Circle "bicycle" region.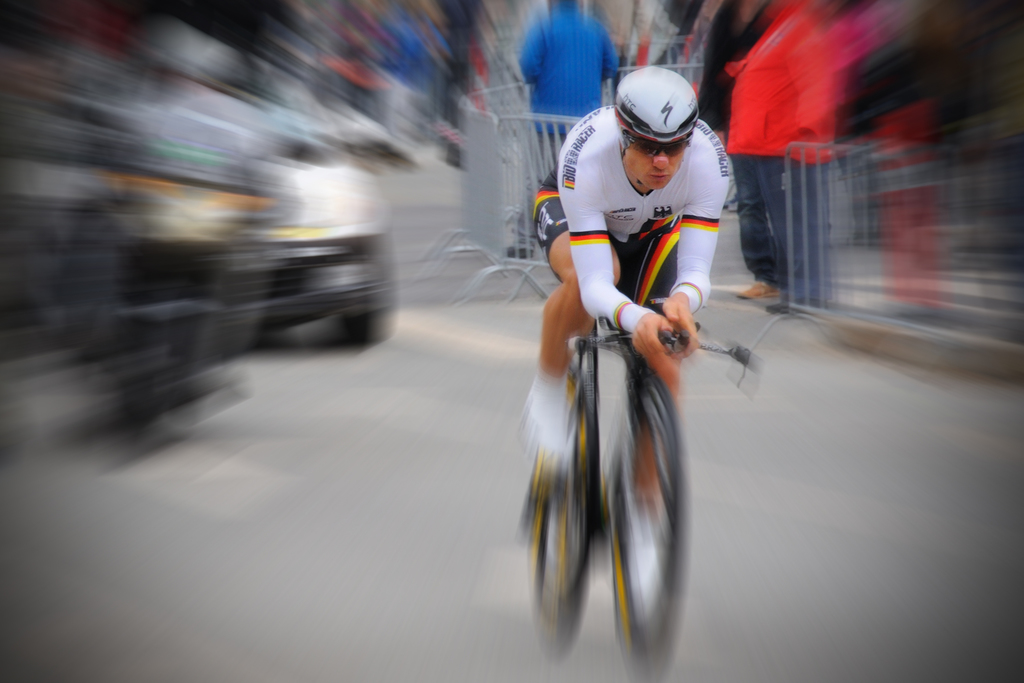
Region: {"left": 515, "top": 246, "right": 722, "bottom": 678}.
